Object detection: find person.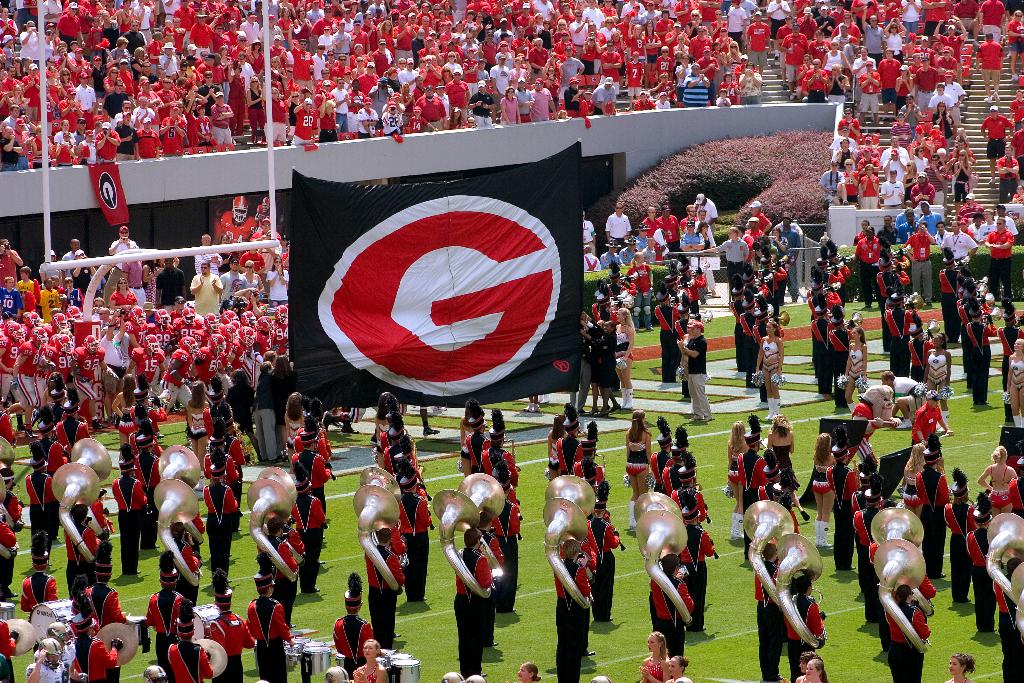
x1=204 y1=562 x2=257 y2=682.
